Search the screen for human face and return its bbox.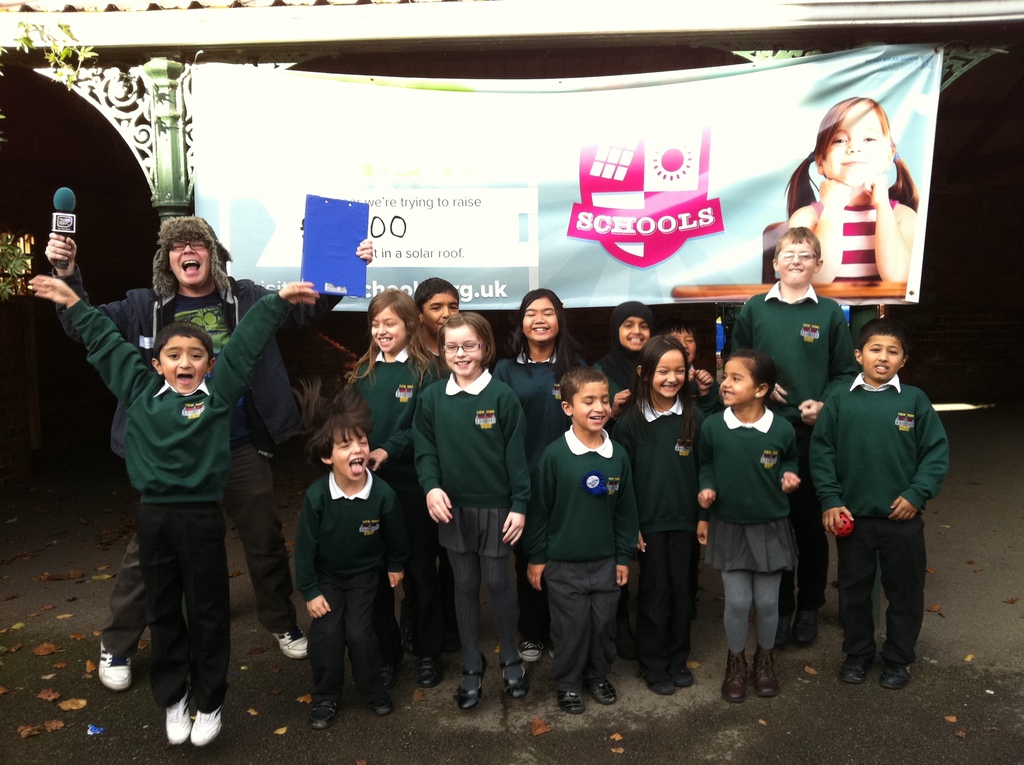
Found: locate(860, 325, 915, 381).
